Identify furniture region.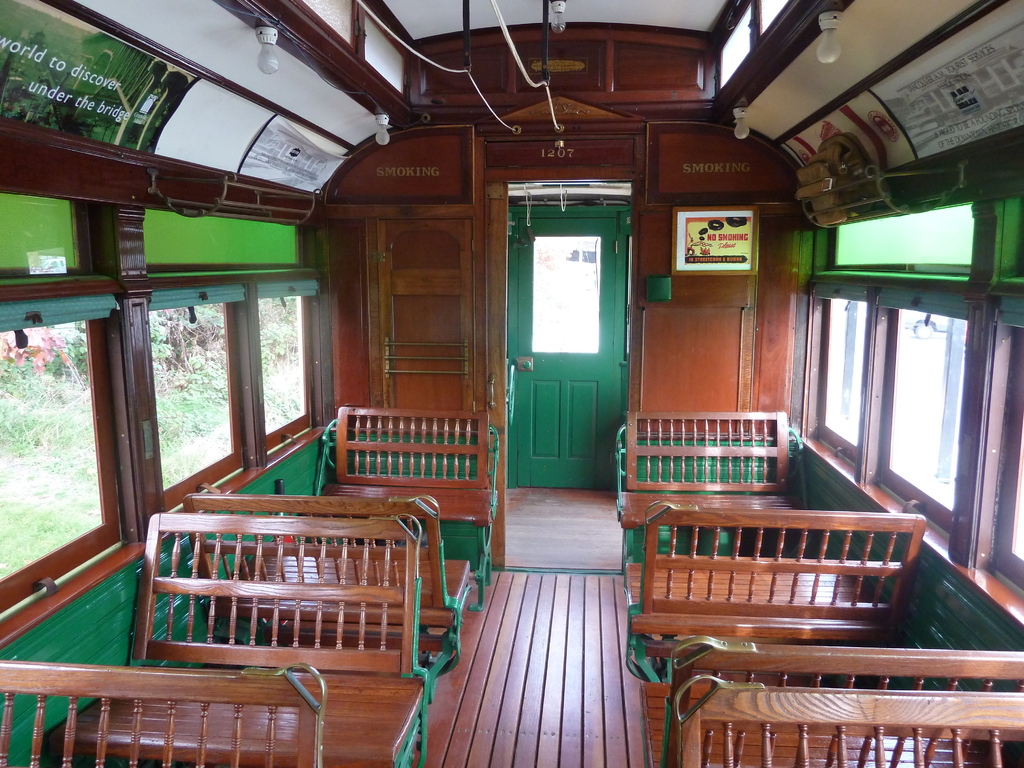
Region: (623,500,928,680).
